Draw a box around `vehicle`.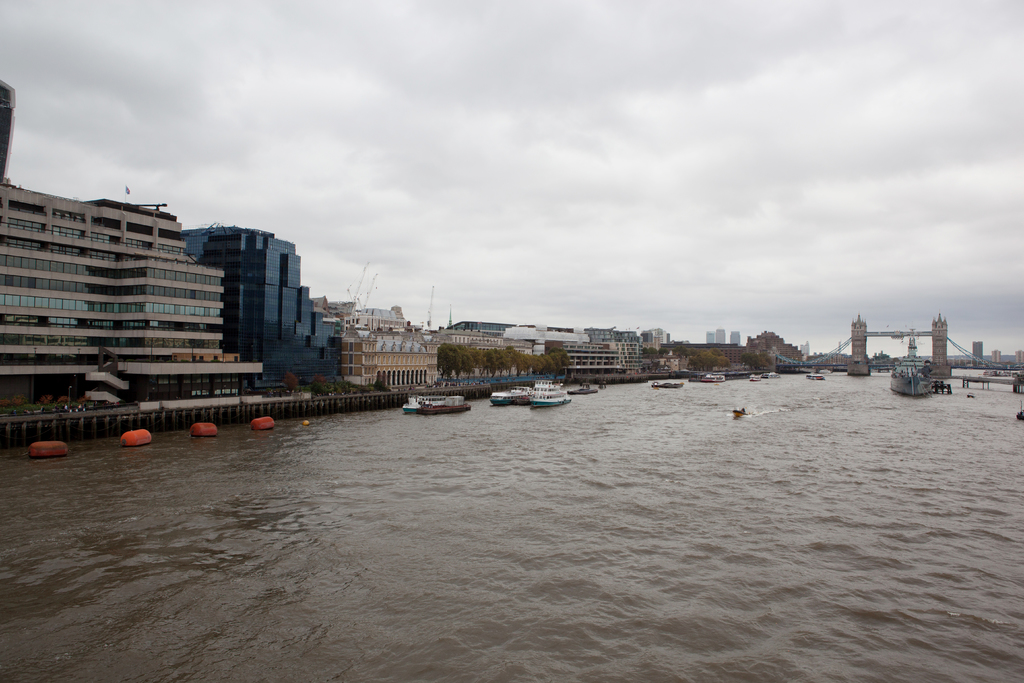
[758,371,776,378].
